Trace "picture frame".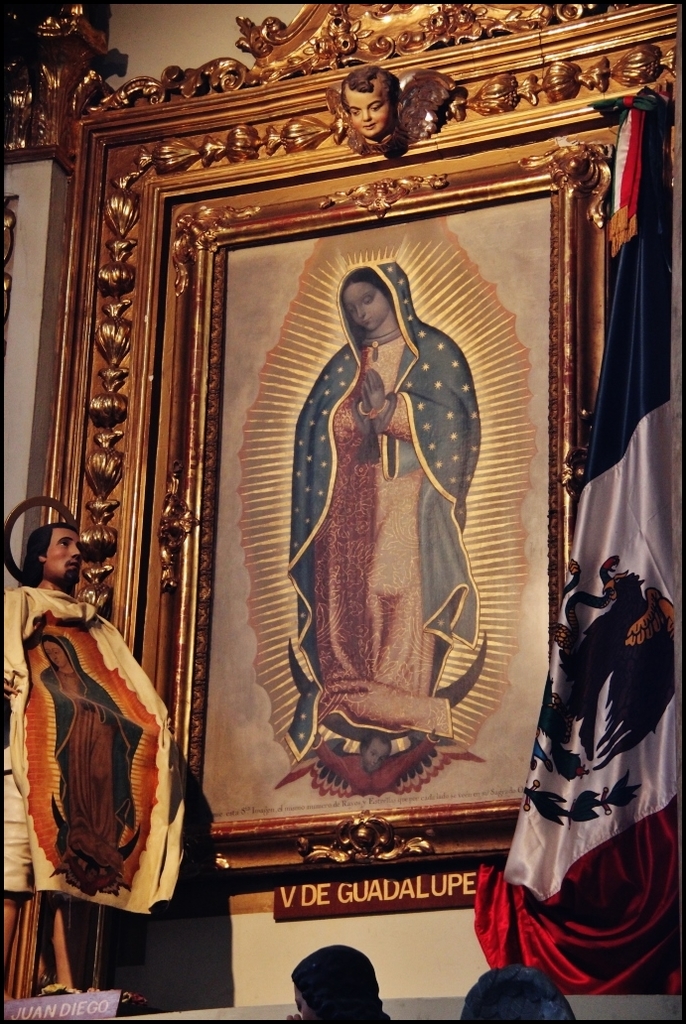
Traced to rect(39, 62, 616, 978).
